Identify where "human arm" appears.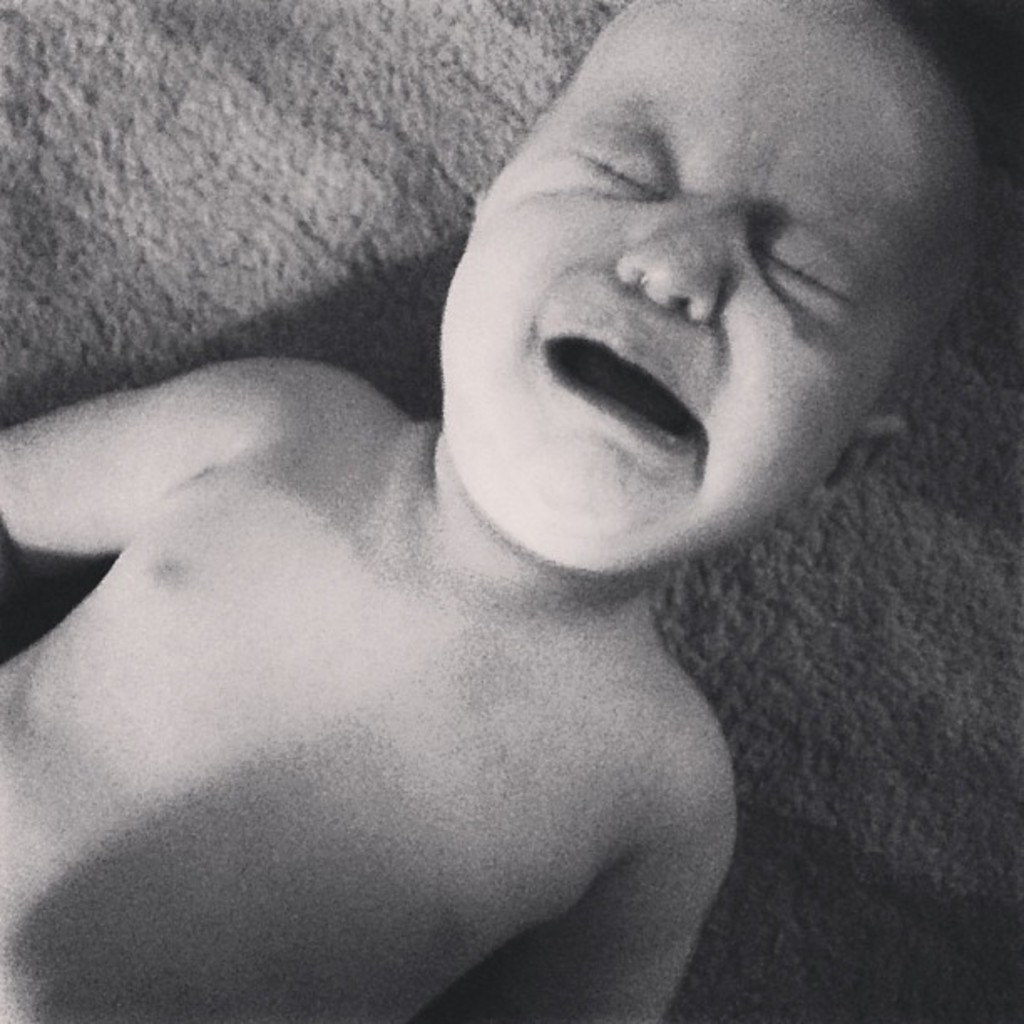
Appears at select_region(0, 351, 383, 567).
